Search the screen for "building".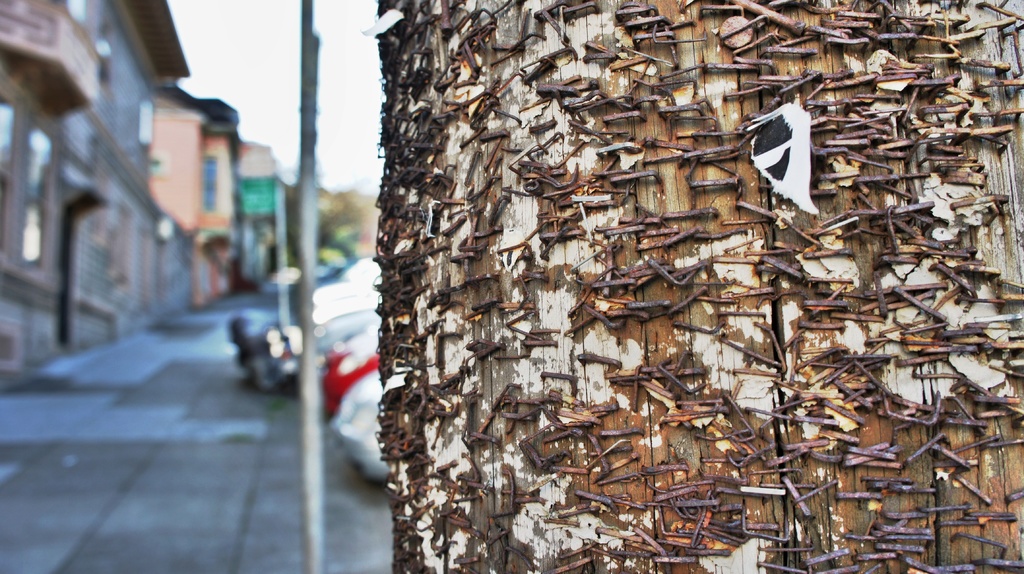
Found at (left=232, top=135, right=291, bottom=273).
